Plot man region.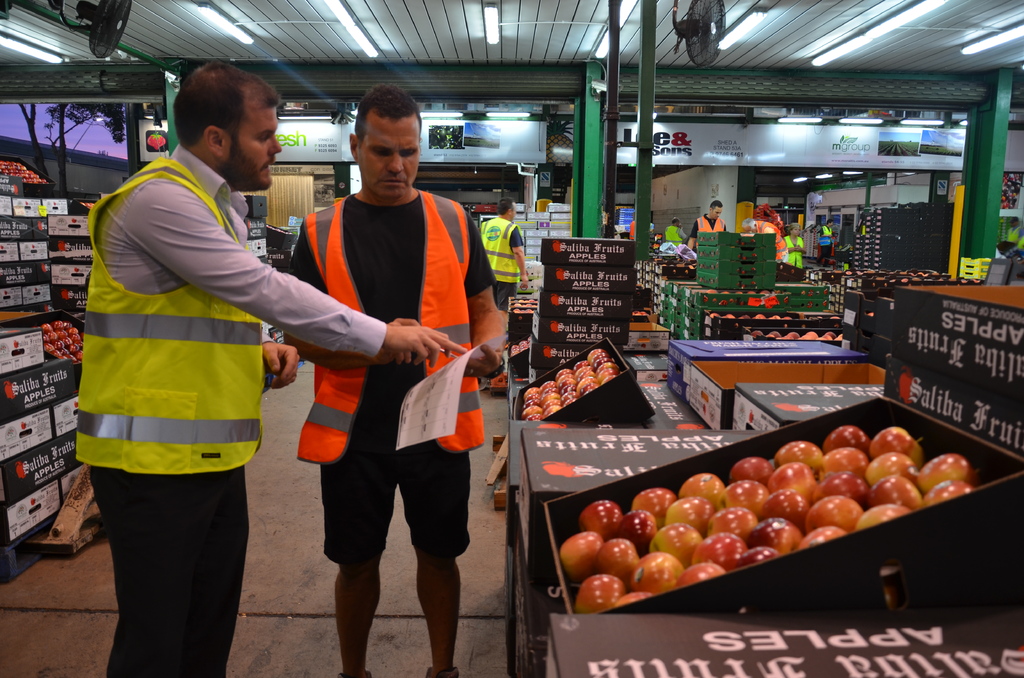
Plotted at 472 193 530 318.
